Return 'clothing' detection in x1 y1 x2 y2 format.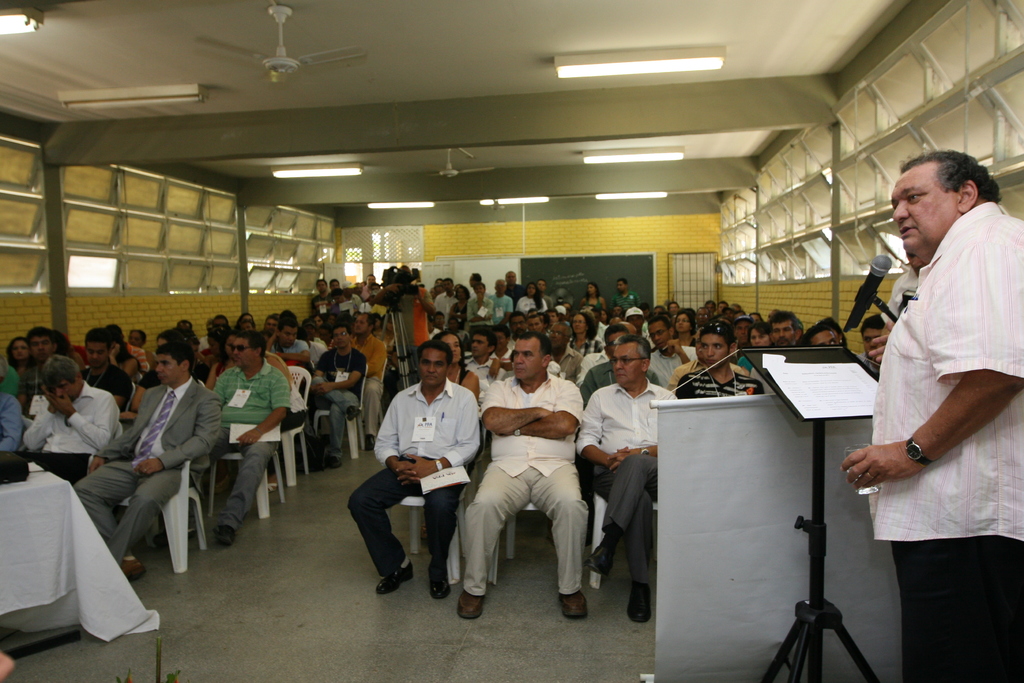
0 388 36 454.
